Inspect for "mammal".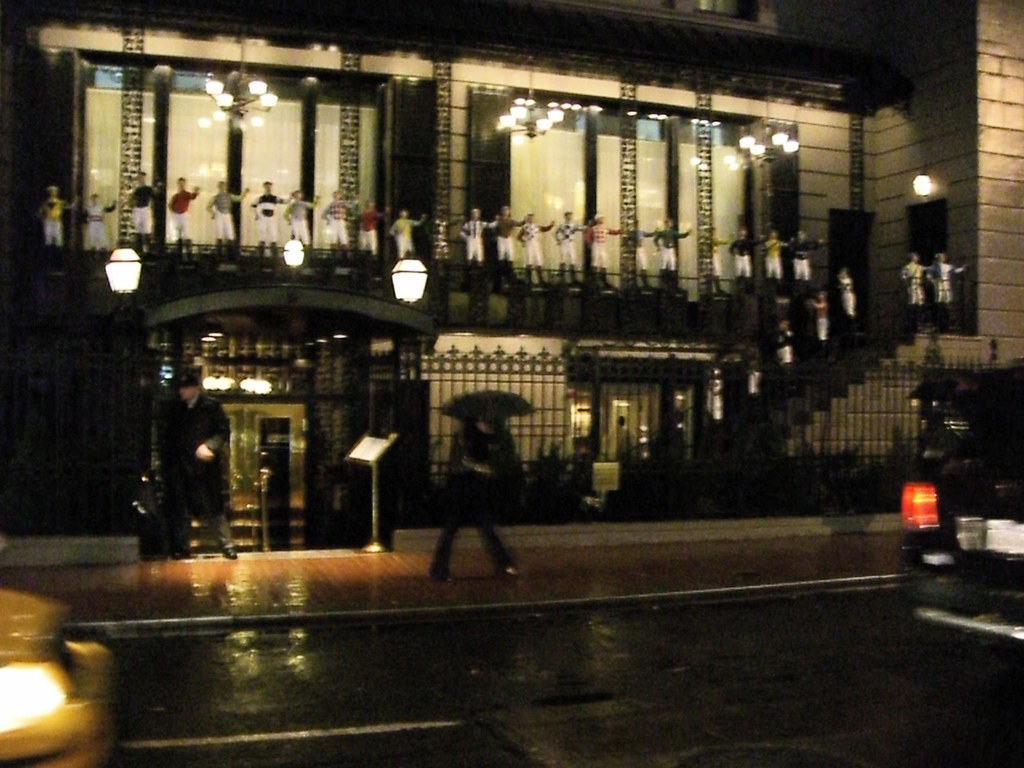
Inspection: Rect(761, 230, 791, 282).
